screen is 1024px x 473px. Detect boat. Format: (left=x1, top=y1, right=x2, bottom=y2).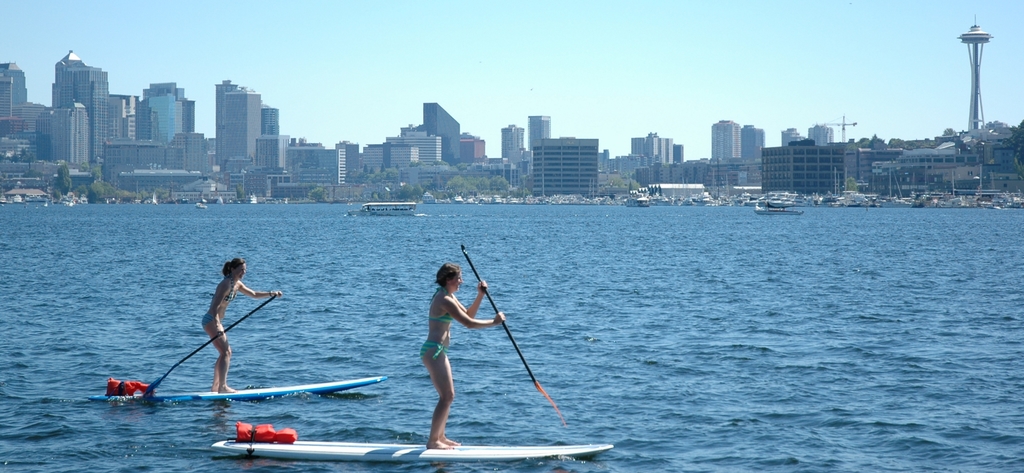
(left=211, top=442, right=604, bottom=462).
